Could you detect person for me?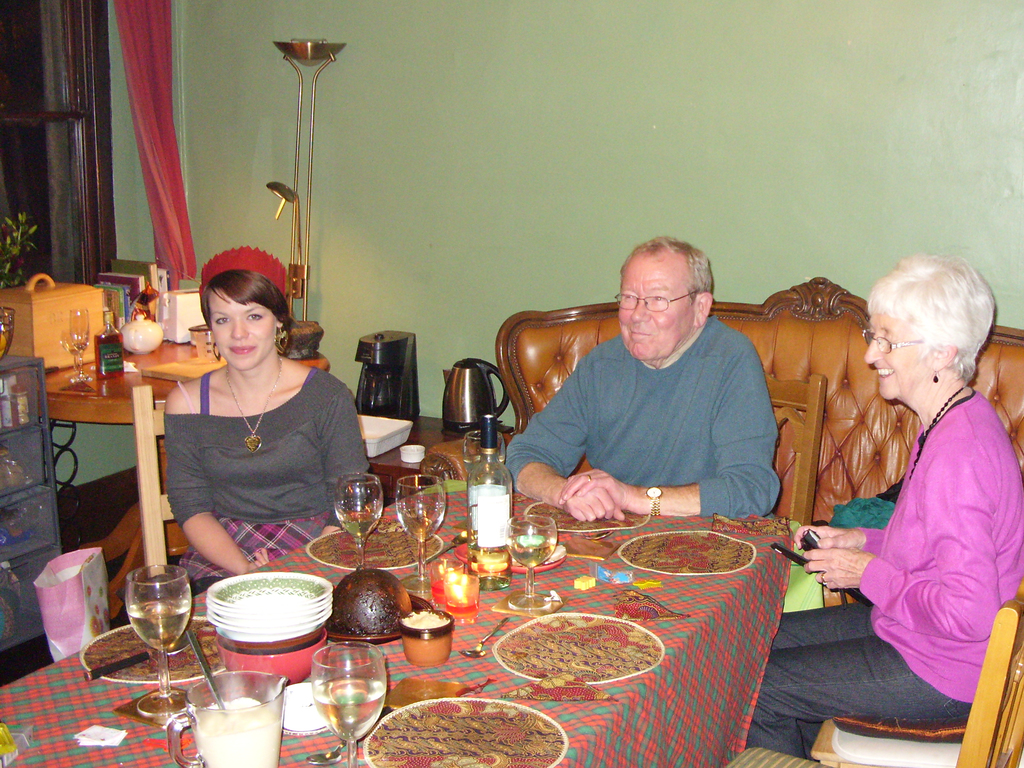
Detection result: left=742, top=243, right=1023, bottom=756.
